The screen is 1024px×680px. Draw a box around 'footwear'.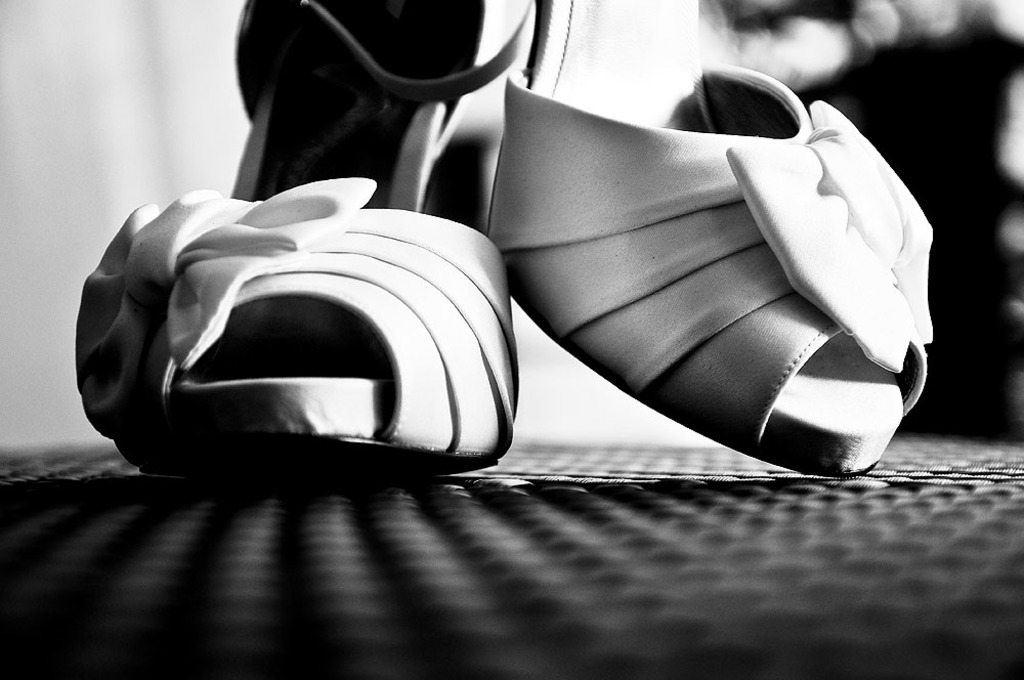
x1=108, y1=200, x2=557, y2=513.
